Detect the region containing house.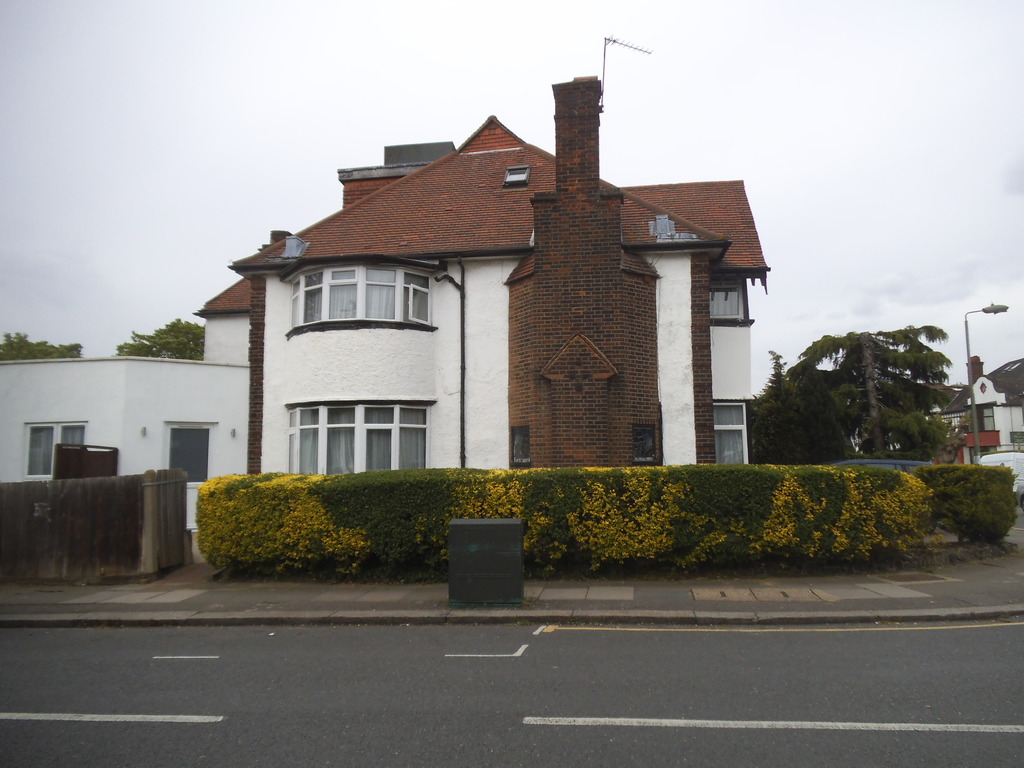
bbox(0, 270, 253, 538).
